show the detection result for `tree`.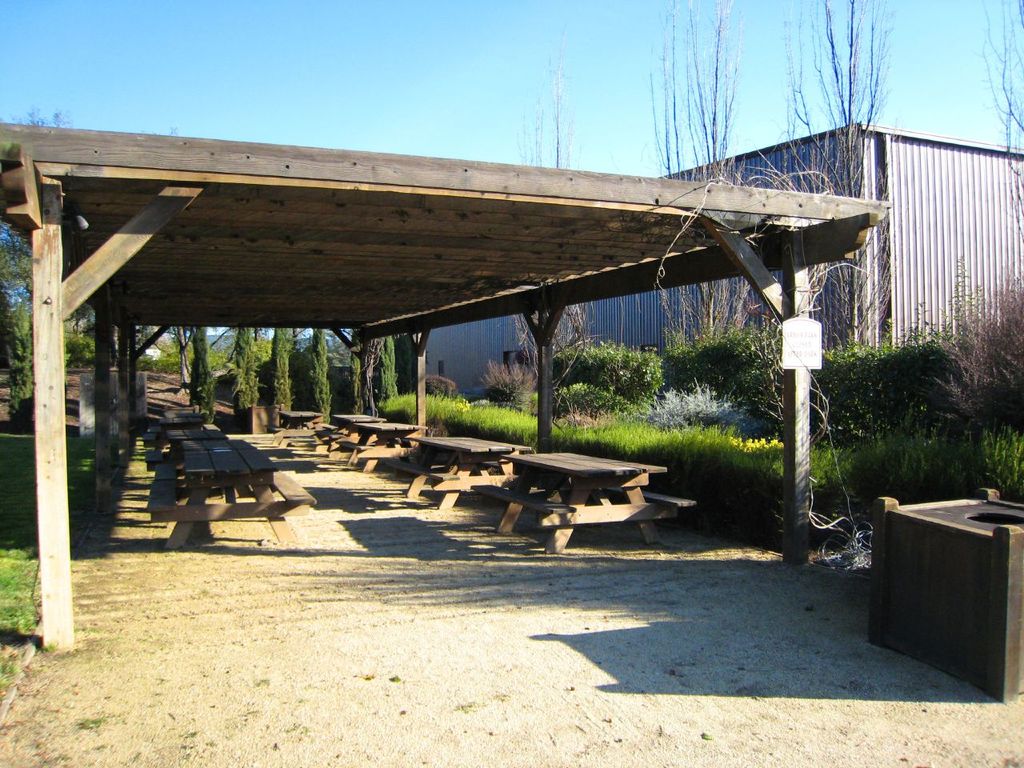
189:322:219:426.
